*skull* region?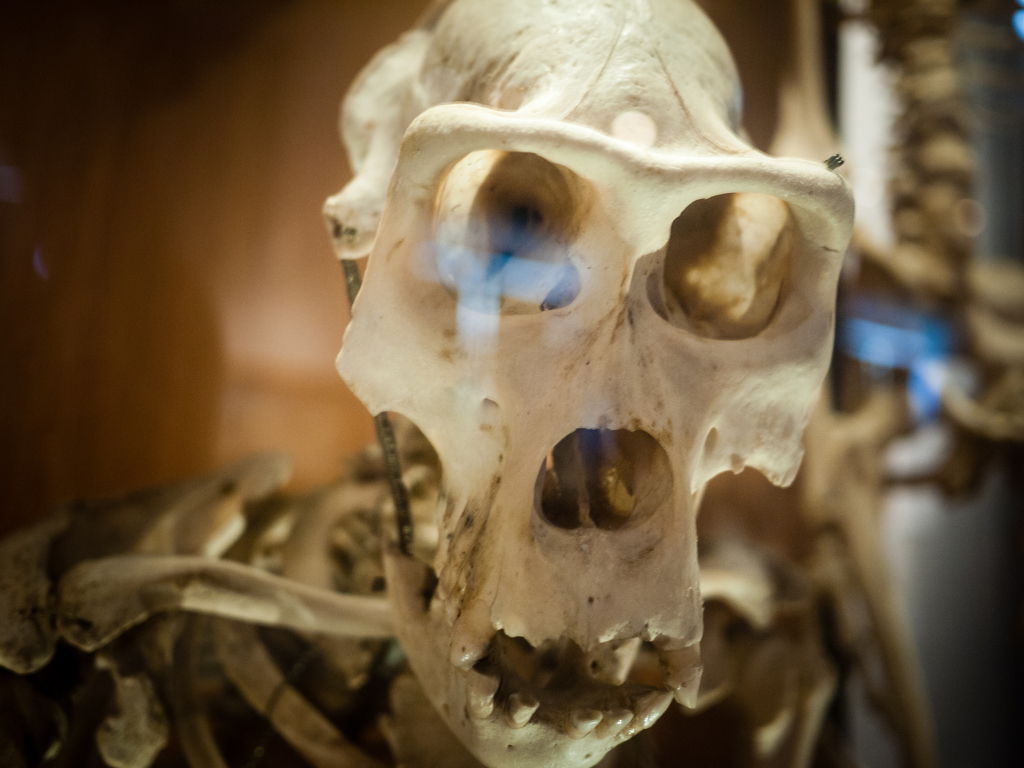
[328, 0, 860, 762]
